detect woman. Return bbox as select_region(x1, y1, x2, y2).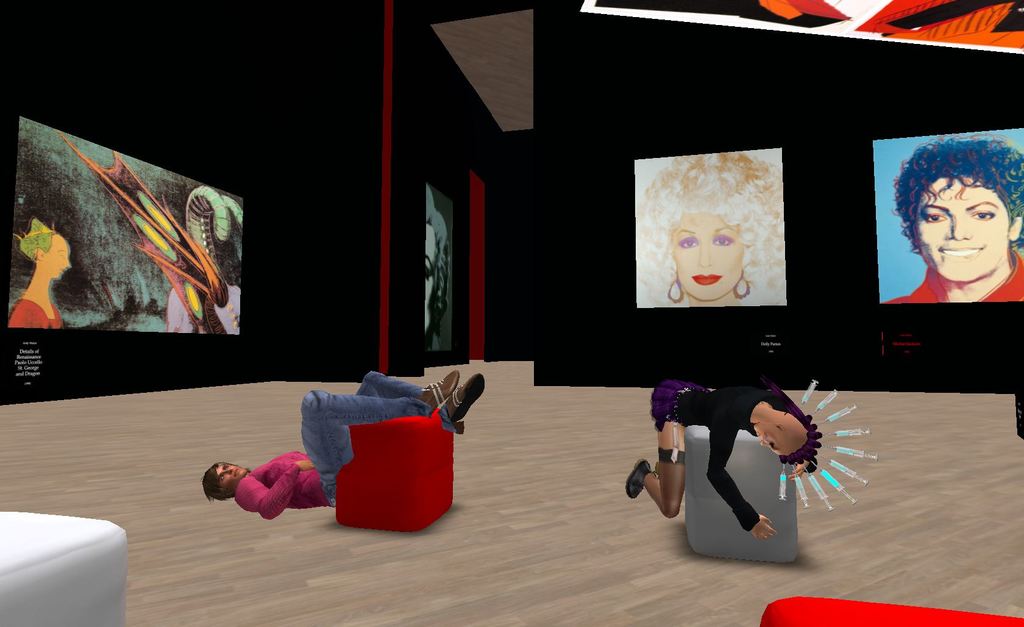
select_region(637, 152, 788, 308).
